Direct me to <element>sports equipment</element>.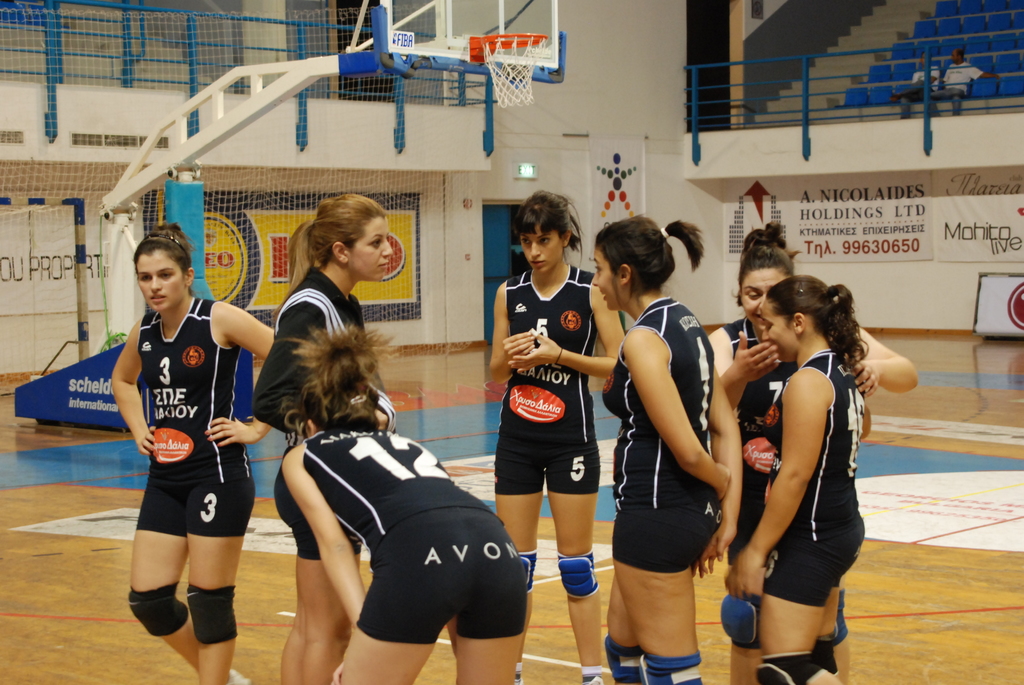
Direction: {"x1": 467, "y1": 33, "x2": 551, "y2": 111}.
